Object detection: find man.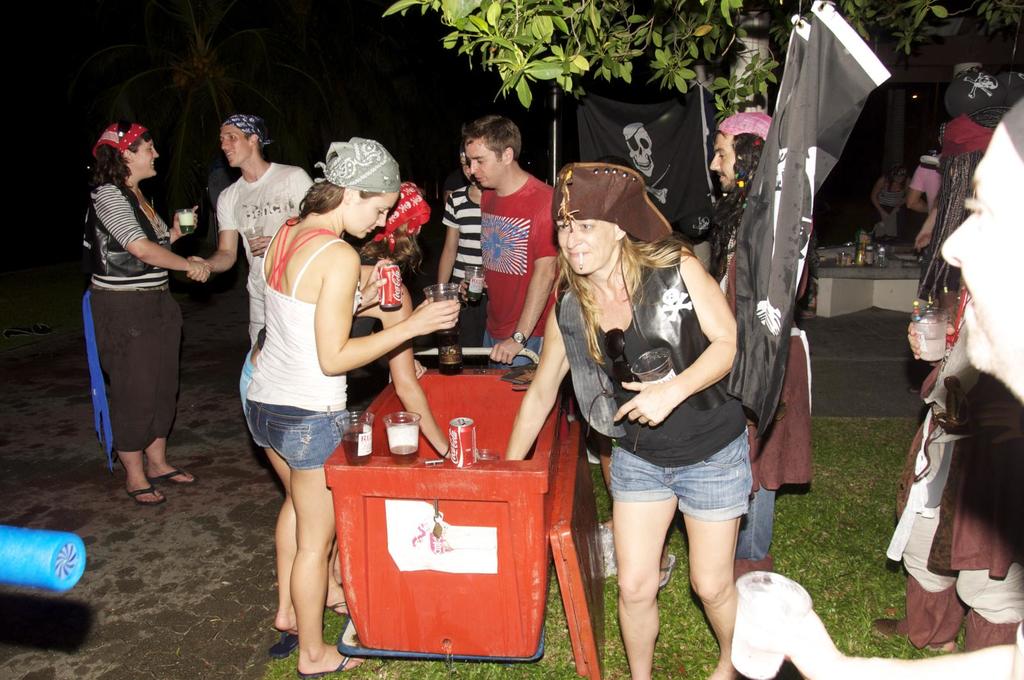
(x1=190, y1=111, x2=313, y2=348).
